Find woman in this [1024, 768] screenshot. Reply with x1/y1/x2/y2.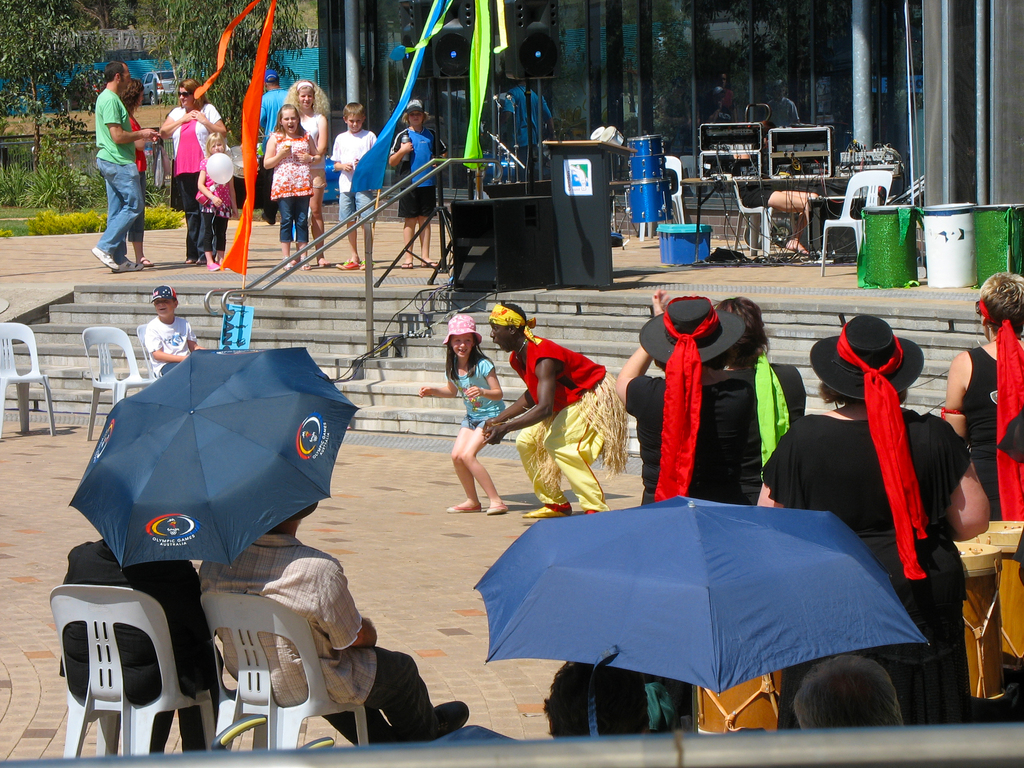
618/291/769/504.
